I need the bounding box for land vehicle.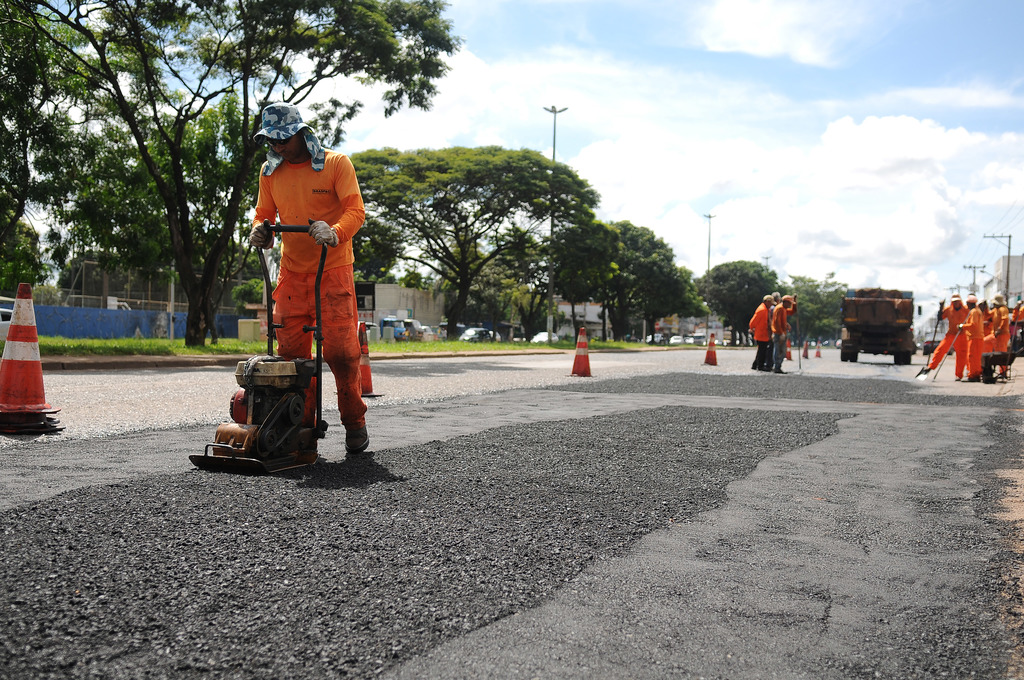
Here it is: BBox(420, 323, 435, 336).
